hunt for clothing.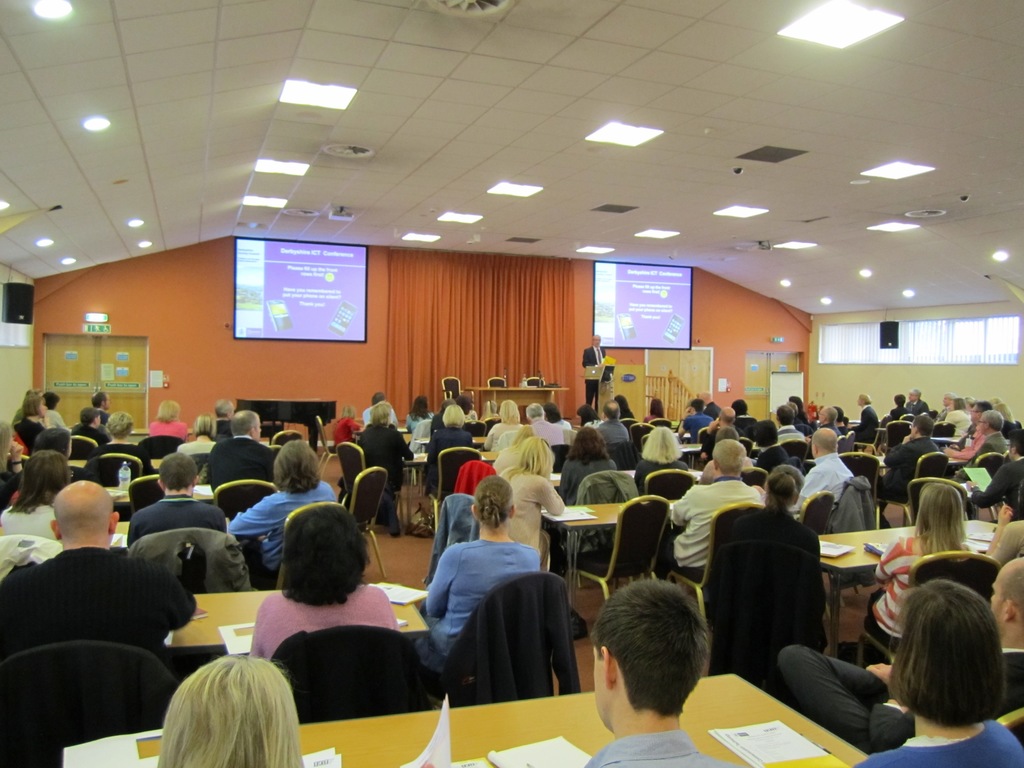
Hunted down at 212/414/234/442.
